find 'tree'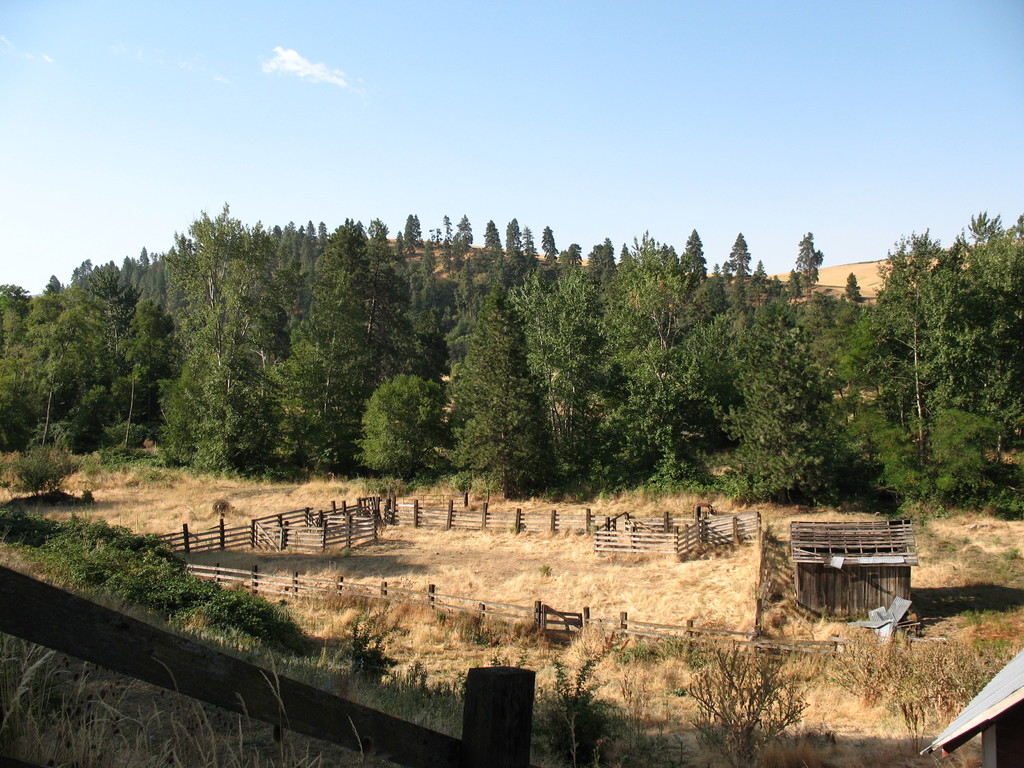
x1=538, y1=224, x2=558, y2=265
